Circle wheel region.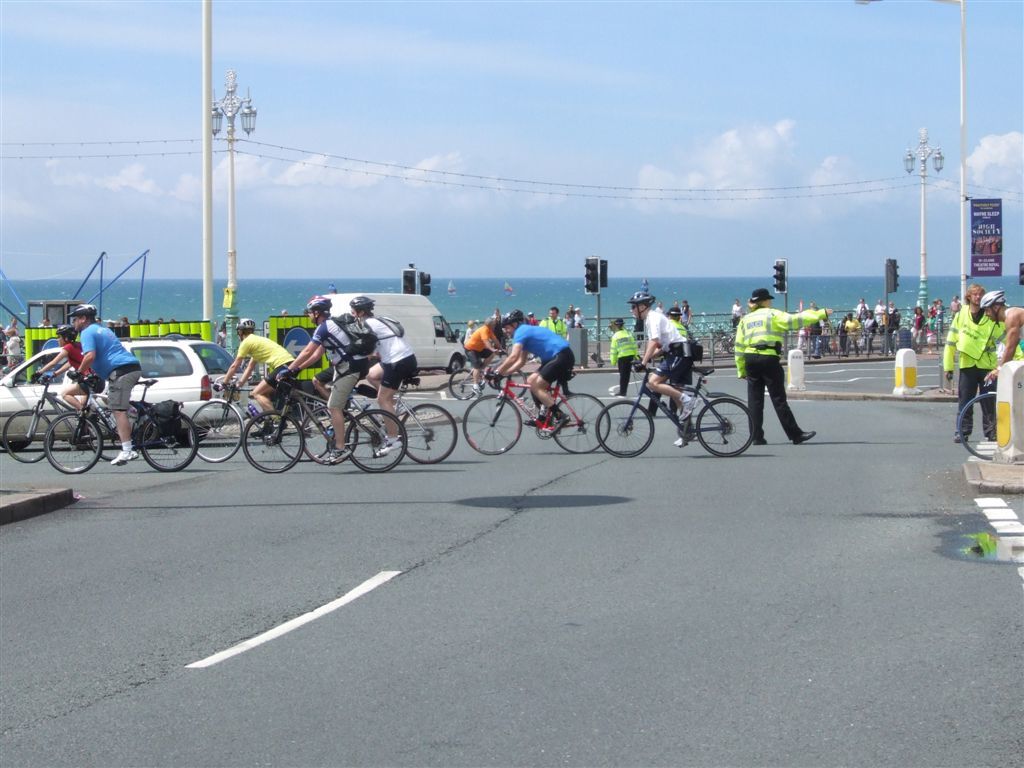
Region: BBox(87, 406, 137, 460).
